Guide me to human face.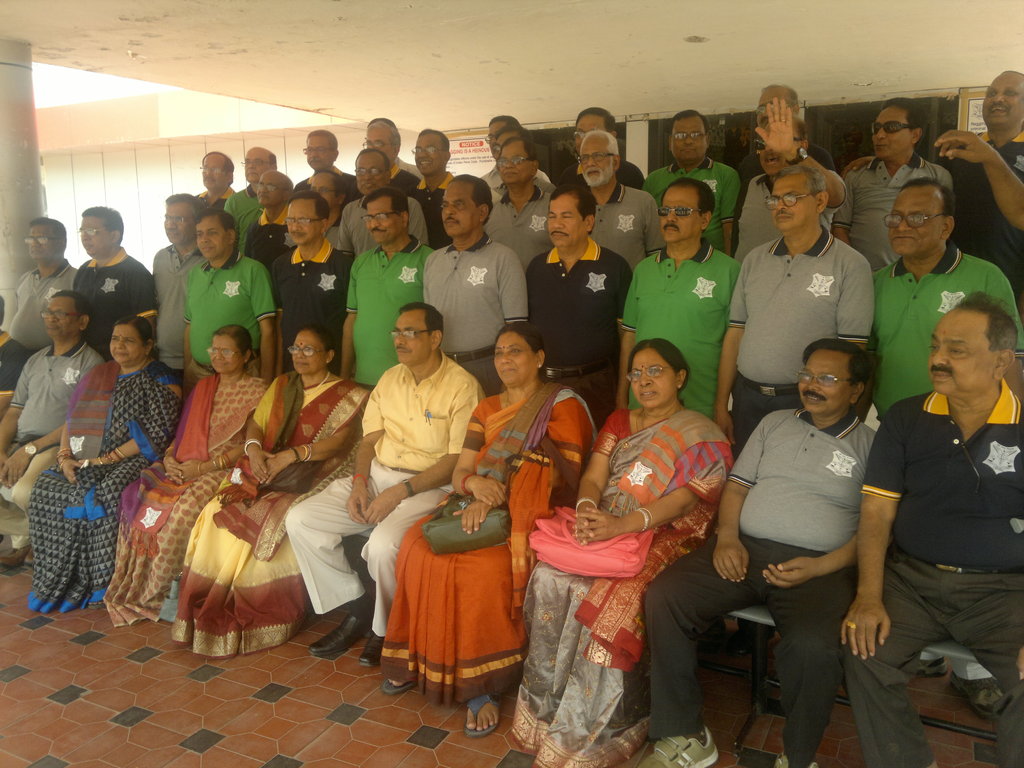
Guidance: x1=982 y1=73 x2=1023 y2=123.
